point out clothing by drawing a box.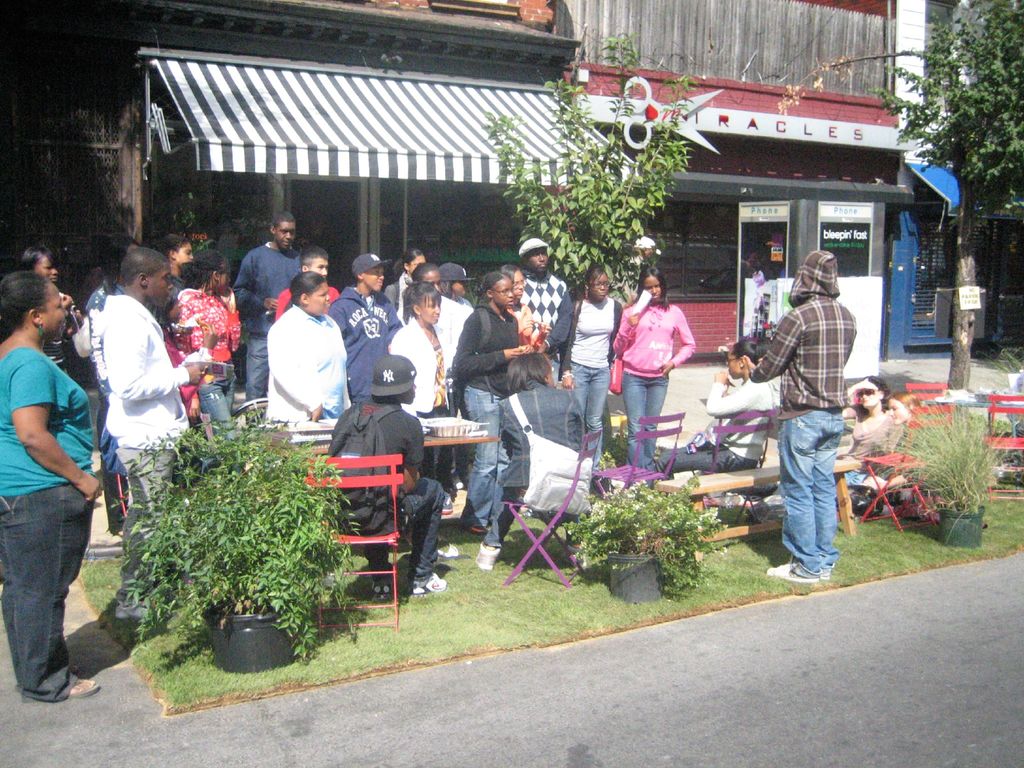
x1=378 y1=314 x2=458 y2=476.
